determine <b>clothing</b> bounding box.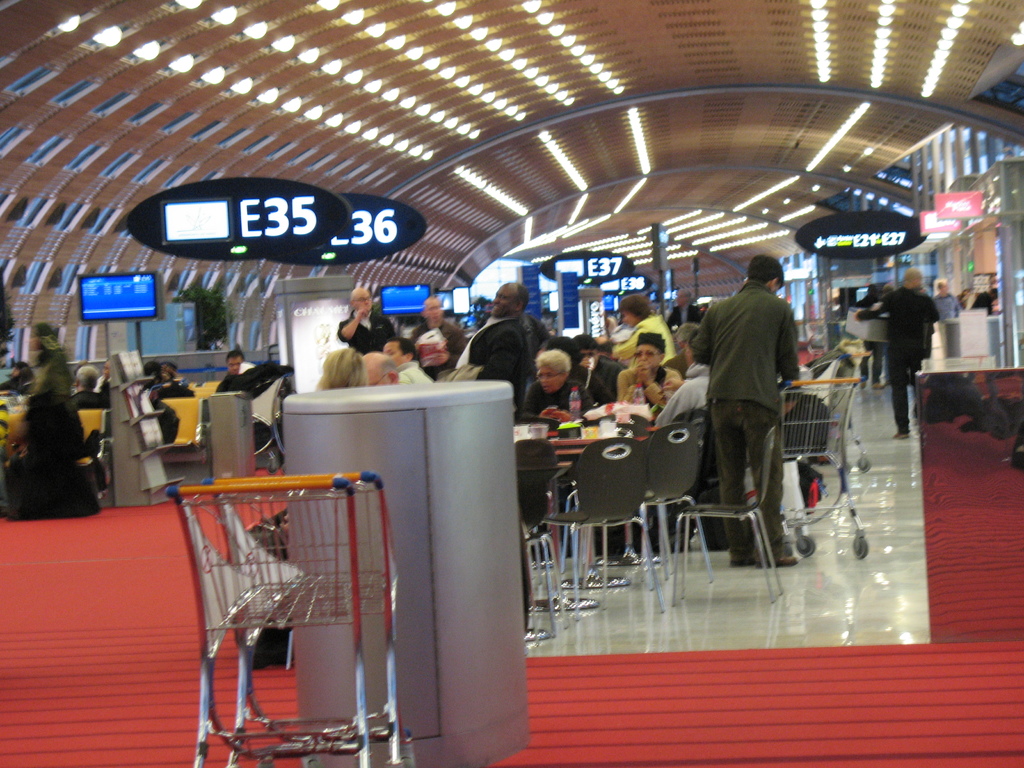
Determined: 515 380 596 417.
